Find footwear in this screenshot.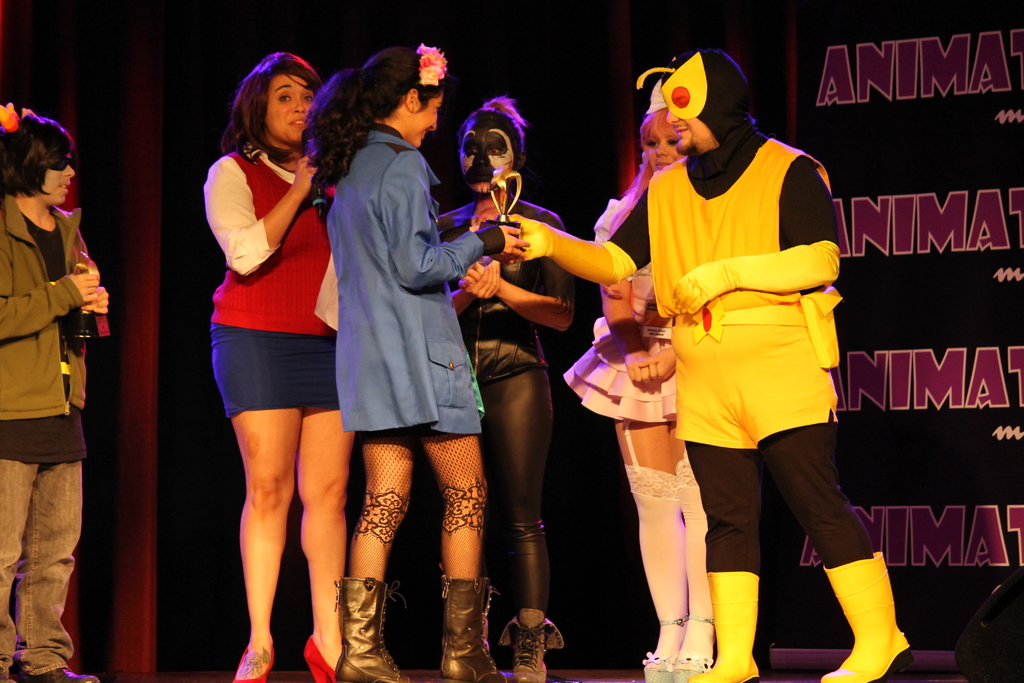
The bounding box for footwear is <region>665, 609, 710, 682</region>.
